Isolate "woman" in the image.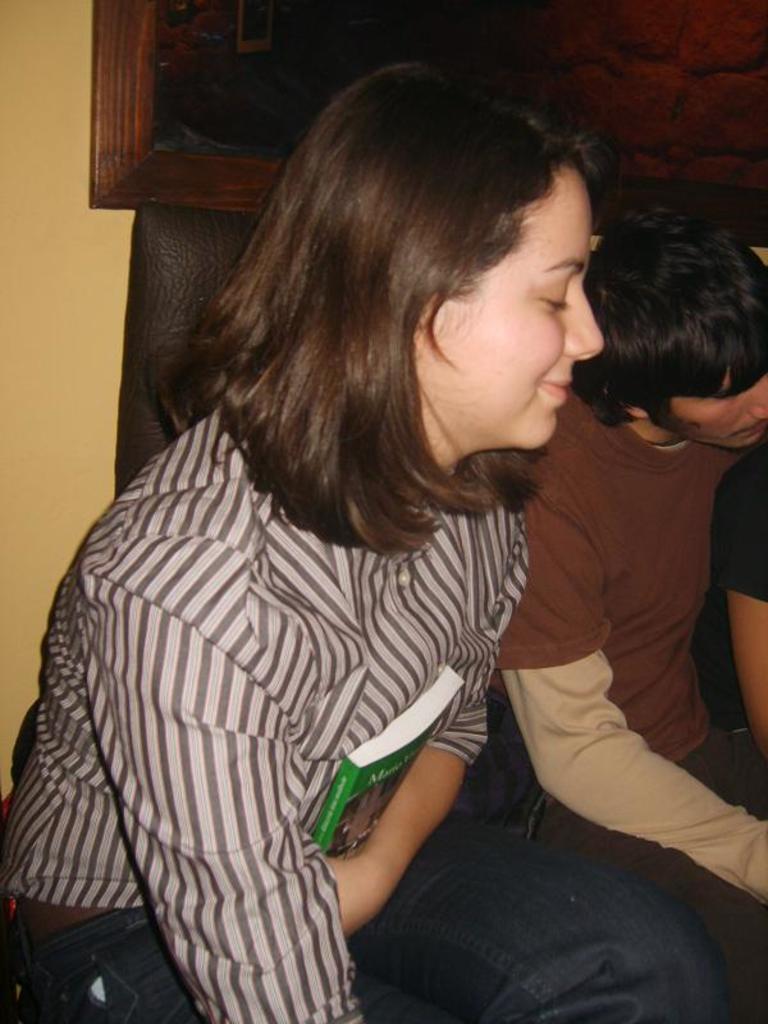
Isolated region: BBox(46, 67, 714, 1004).
